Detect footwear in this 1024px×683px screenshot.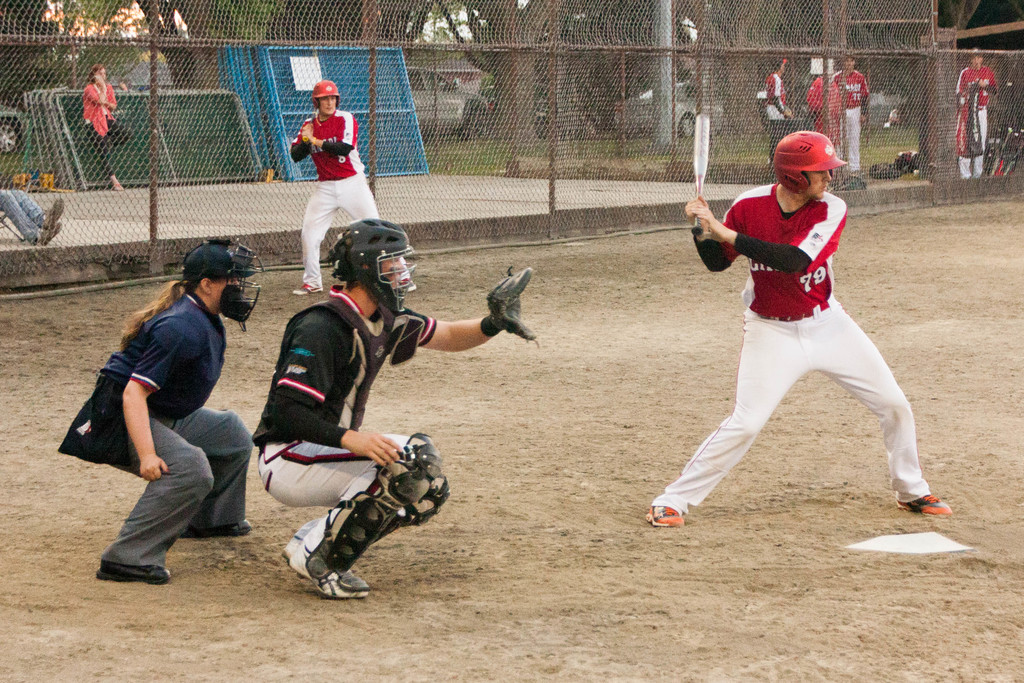
Detection: 642 498 692 525.
